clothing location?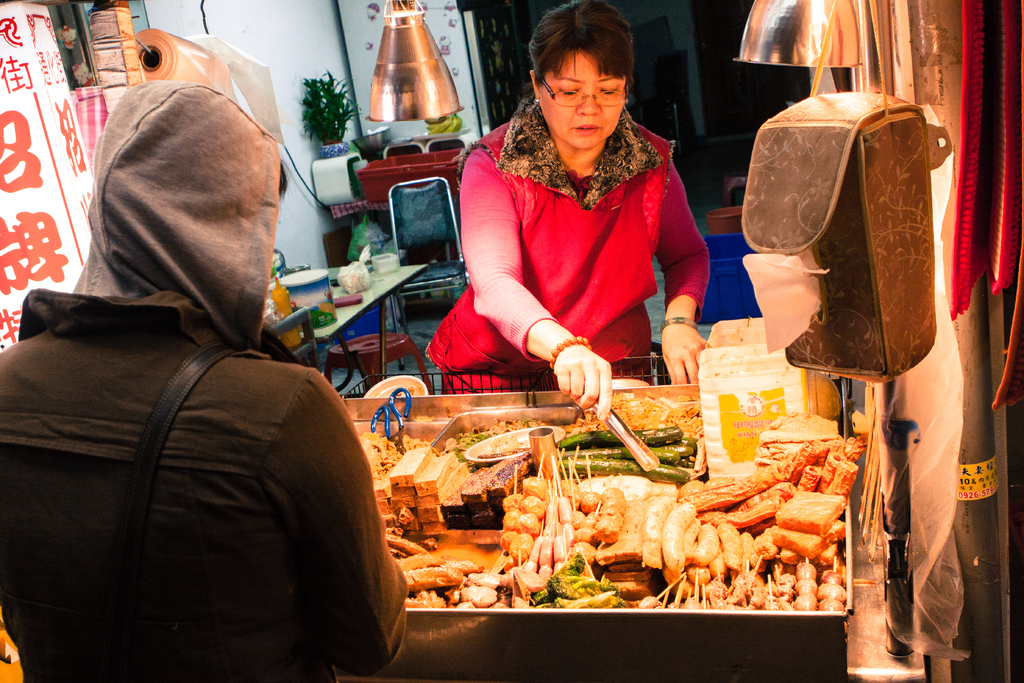
<box>4,74,427,682</box>
